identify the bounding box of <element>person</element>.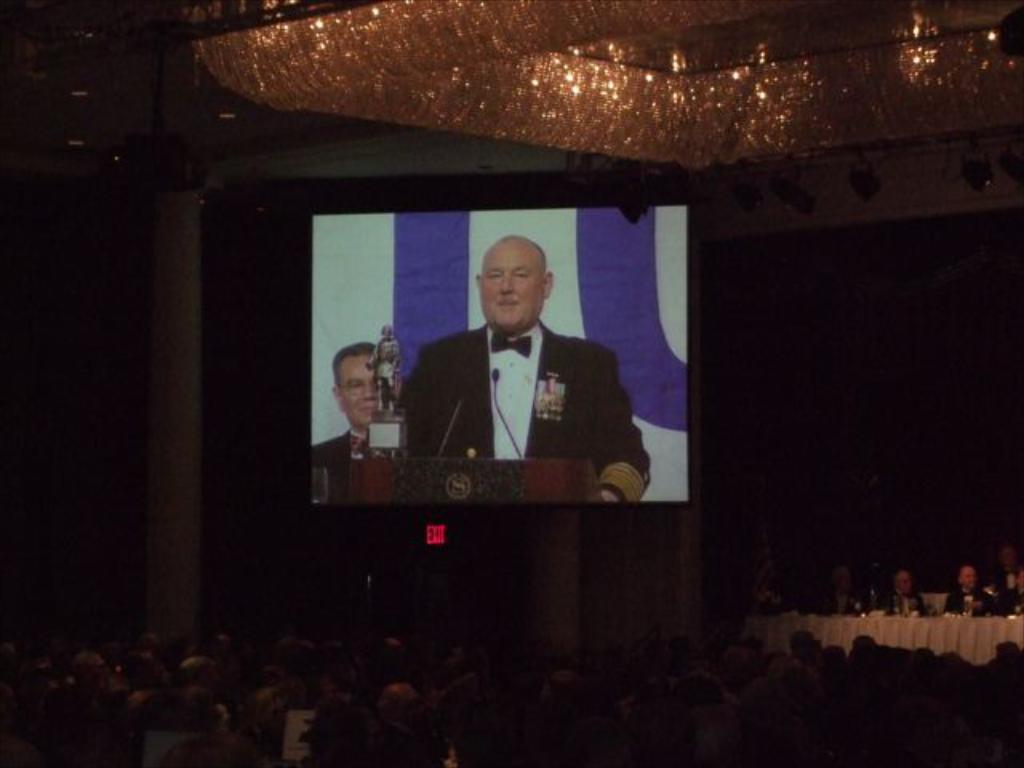
{"left": 850, "top": 638, "right": 886, "bottom": 674}.
